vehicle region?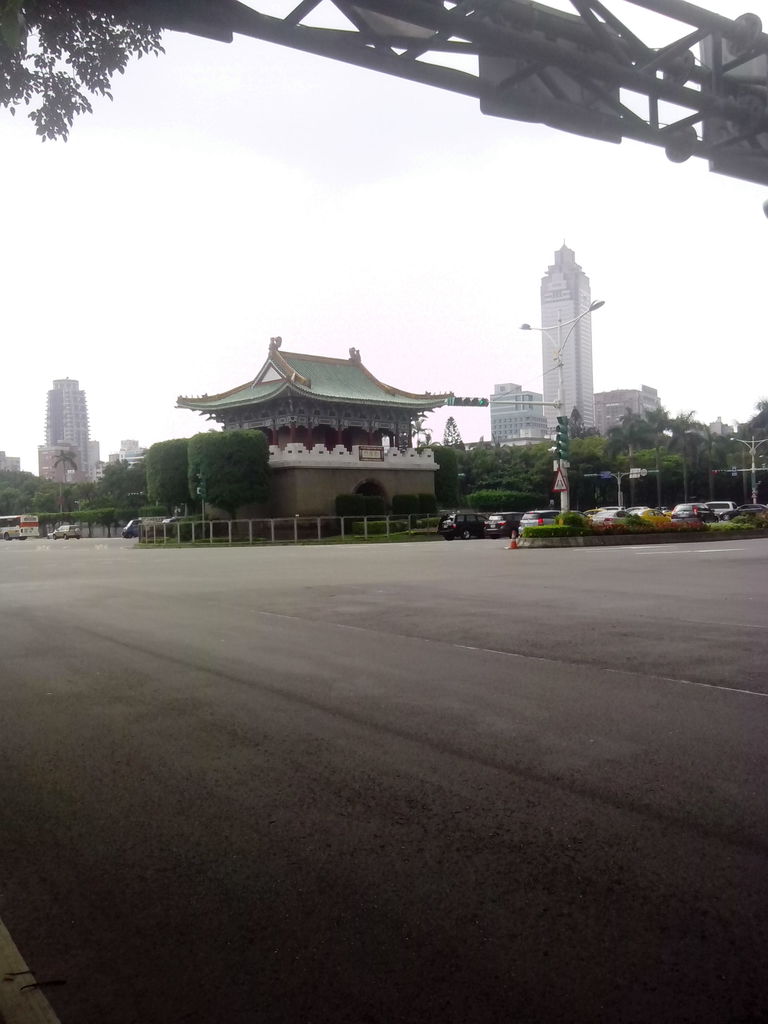
0, 513, 41, 541
